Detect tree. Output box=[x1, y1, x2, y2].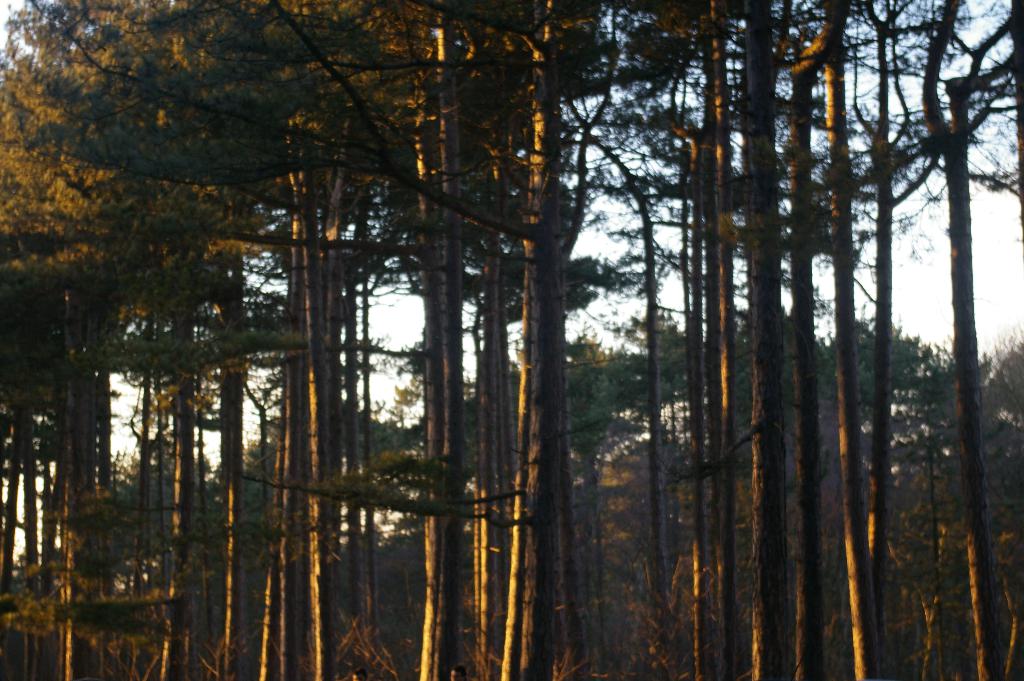
box=[0, 10, 312, 680].
